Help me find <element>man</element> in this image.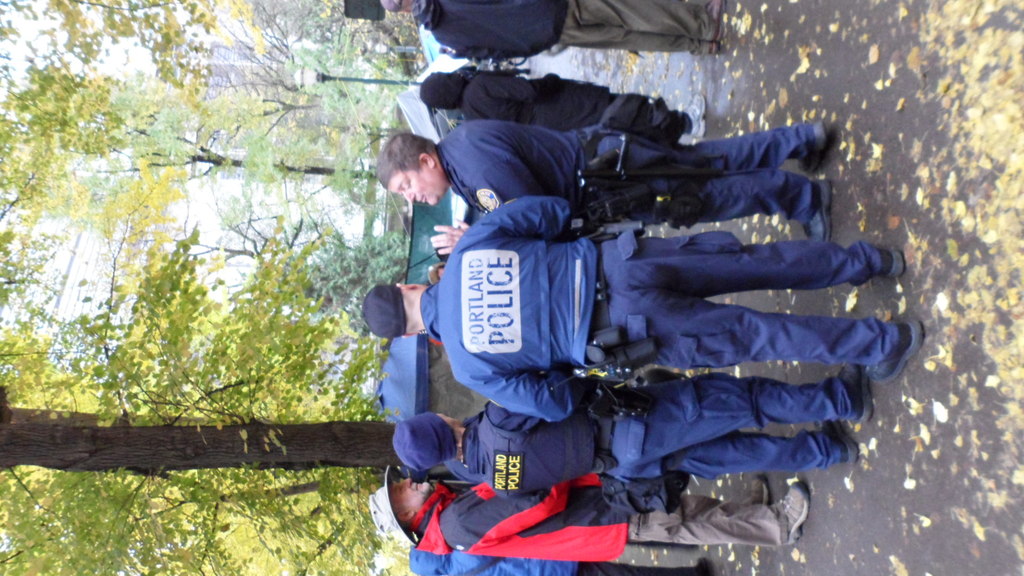
Found it: 390 362 877 500.
